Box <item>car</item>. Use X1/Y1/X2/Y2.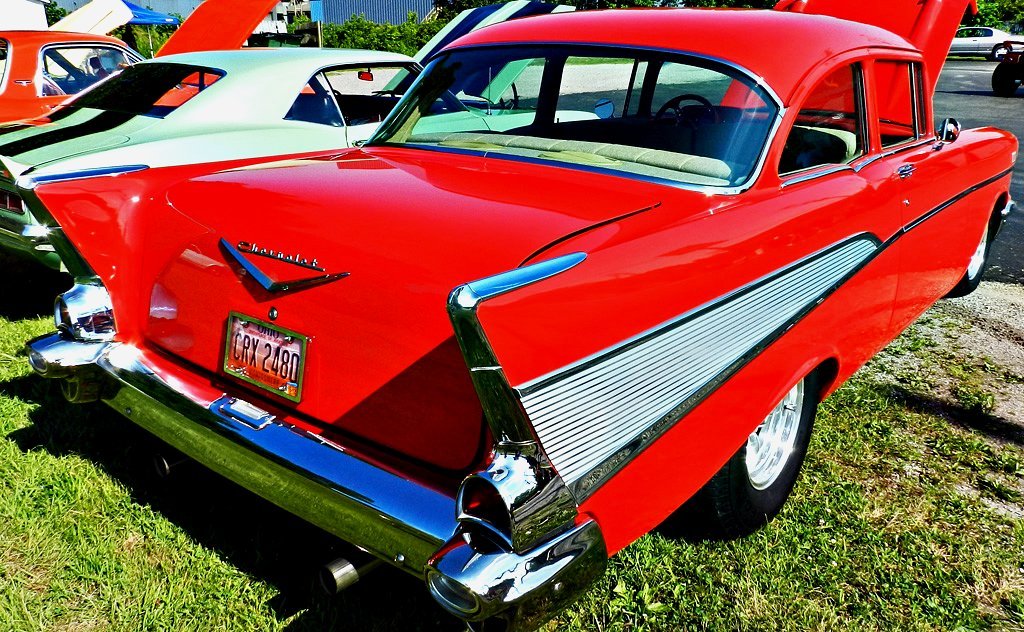
0/0/285/129.
